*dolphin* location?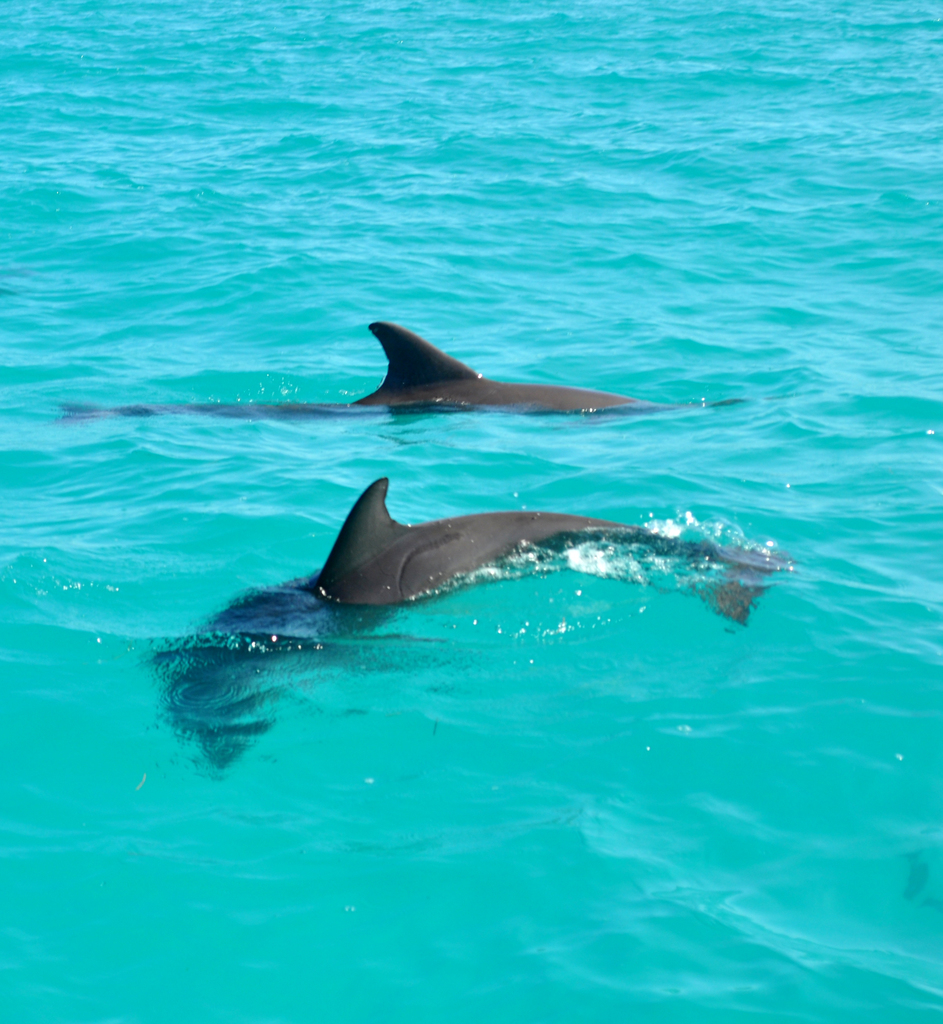
{"left": 62, "top": 316, "right": 673, "bottom": 428}
